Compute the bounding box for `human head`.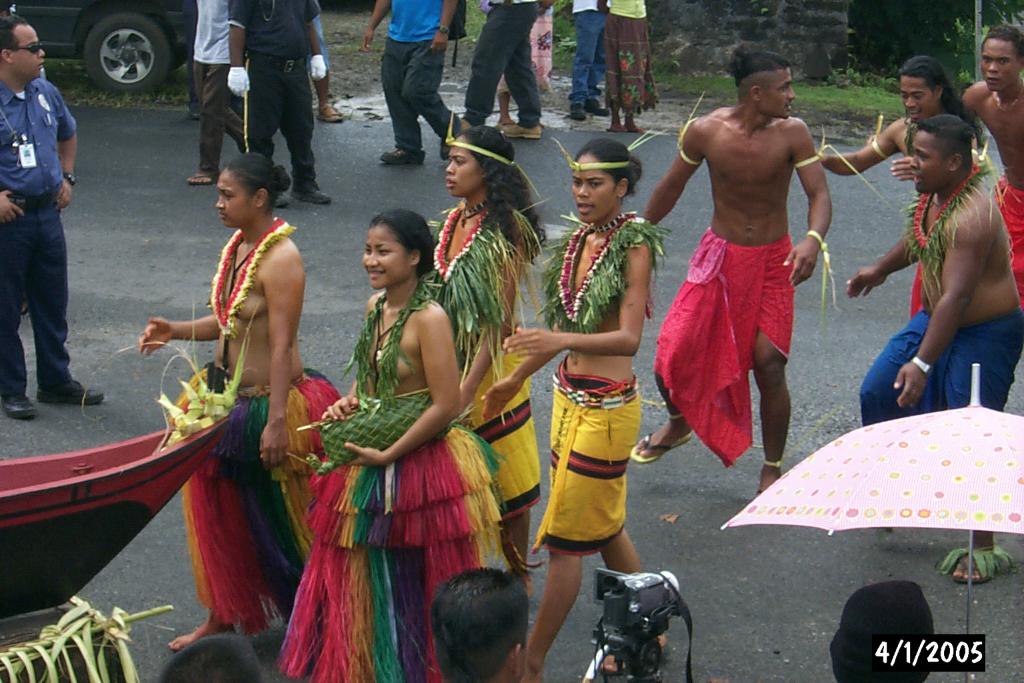
(left=899, top=55, right=952, bottom=123).
